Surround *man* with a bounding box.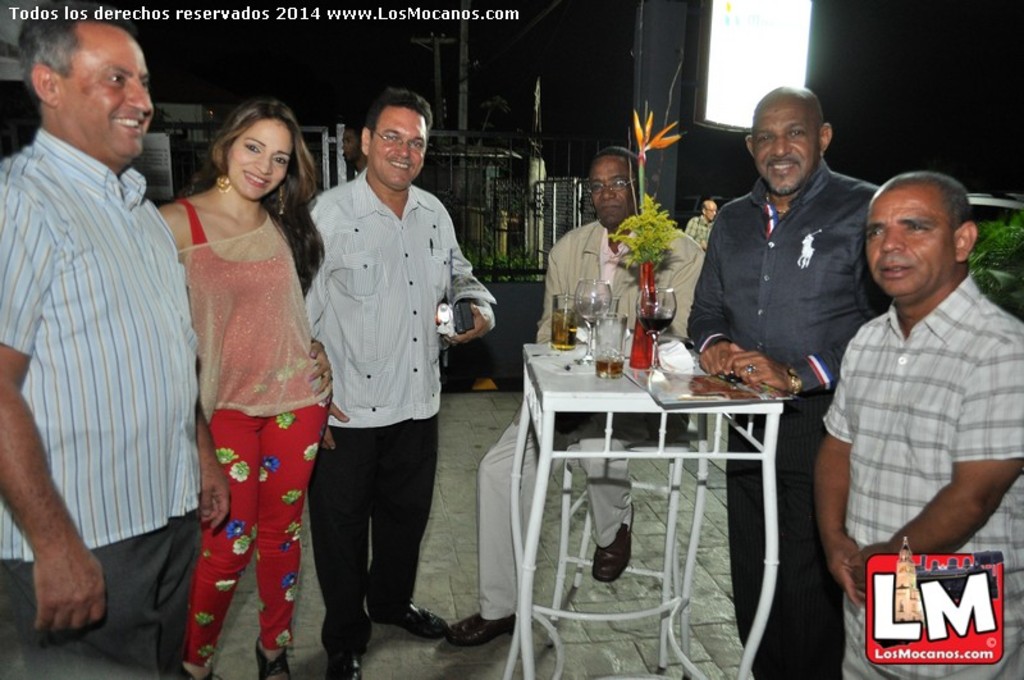
684, 87, 895, 676.
